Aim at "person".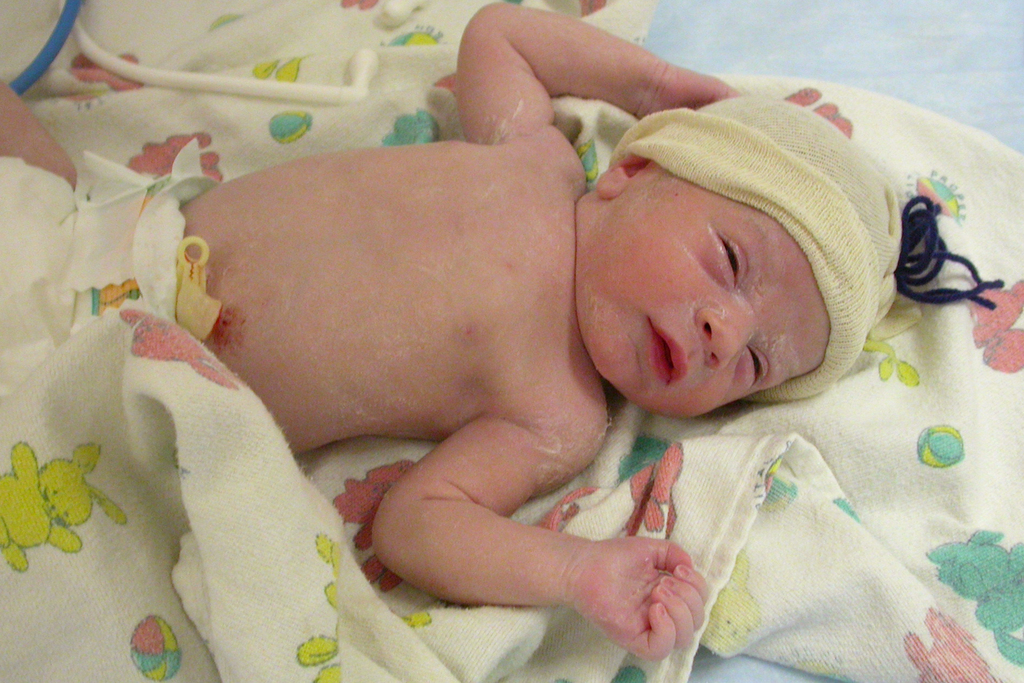
Aimed at box(0, 0, 909, 664).
